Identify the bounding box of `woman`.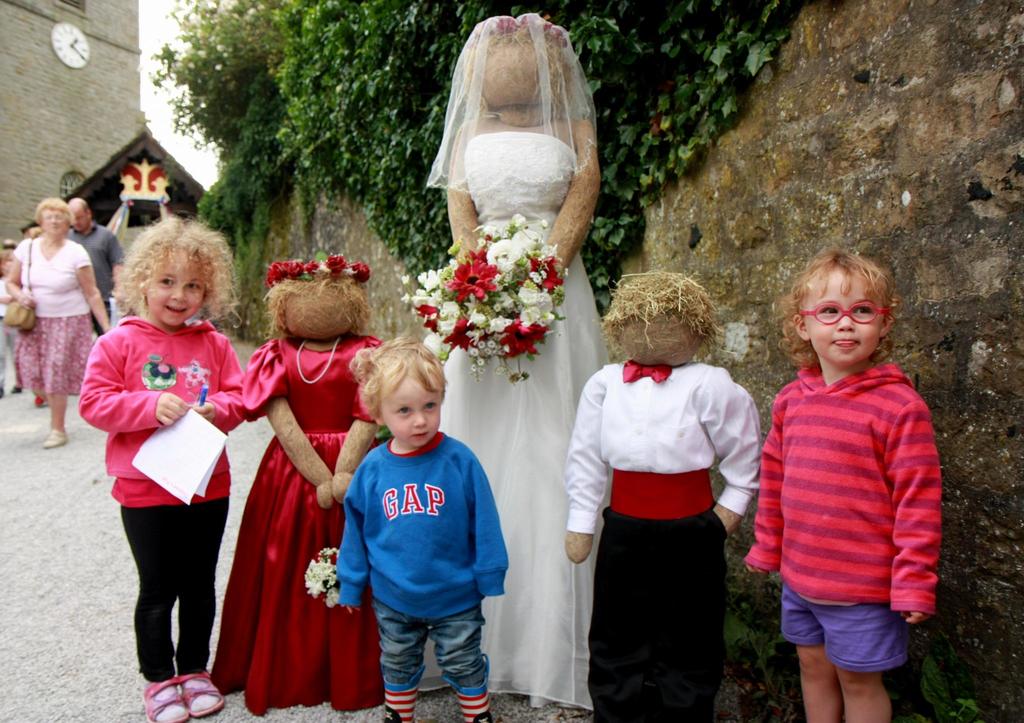
bbox(0, 248, 20, 396).
